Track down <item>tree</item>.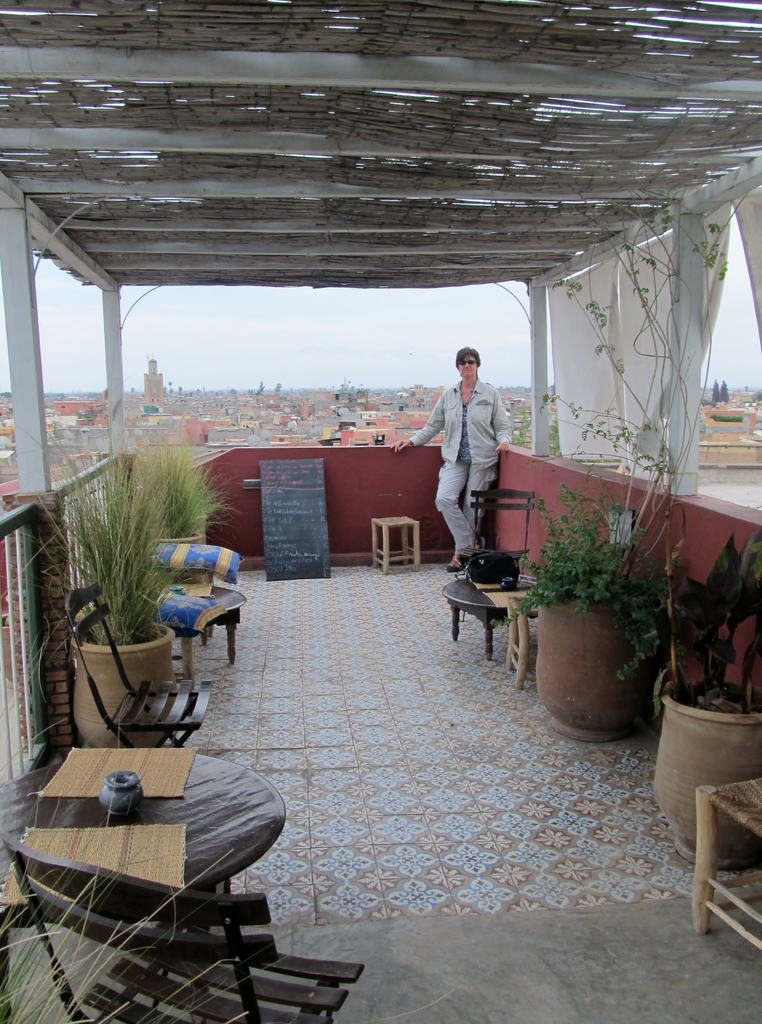
Tracked to x1=193 y1=384 x2=202 y2=401.
